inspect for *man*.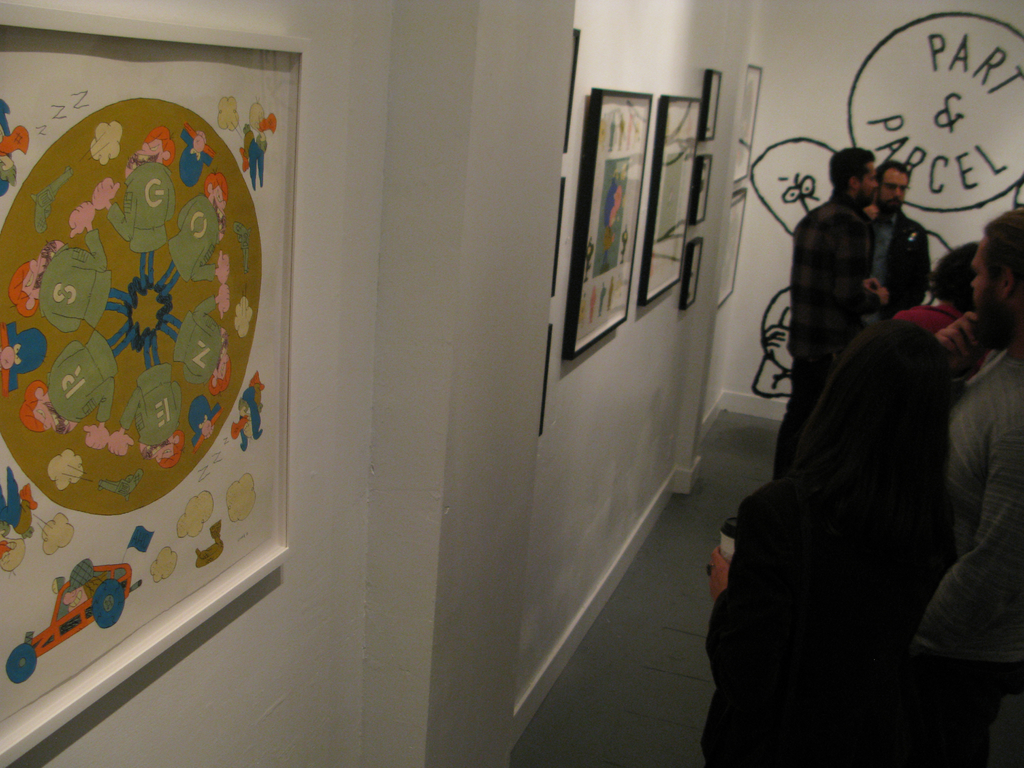
Inspection: x1=714, y1=146, x2=895, y2=533.
